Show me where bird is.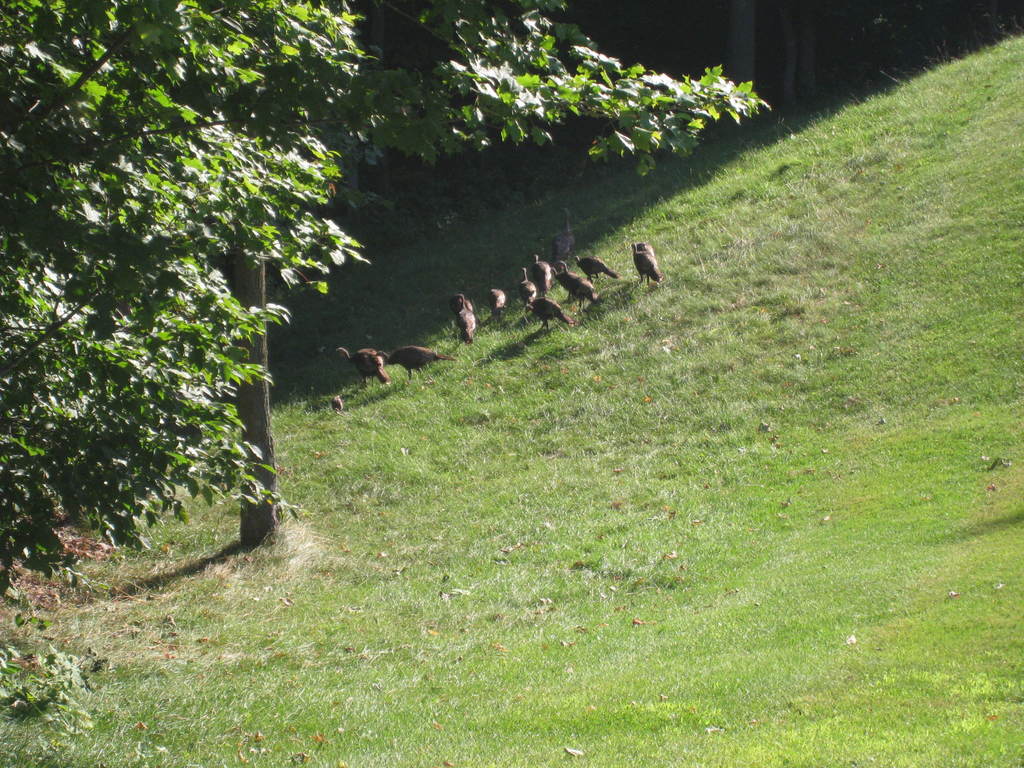
bird is at 550,205,576,268.
